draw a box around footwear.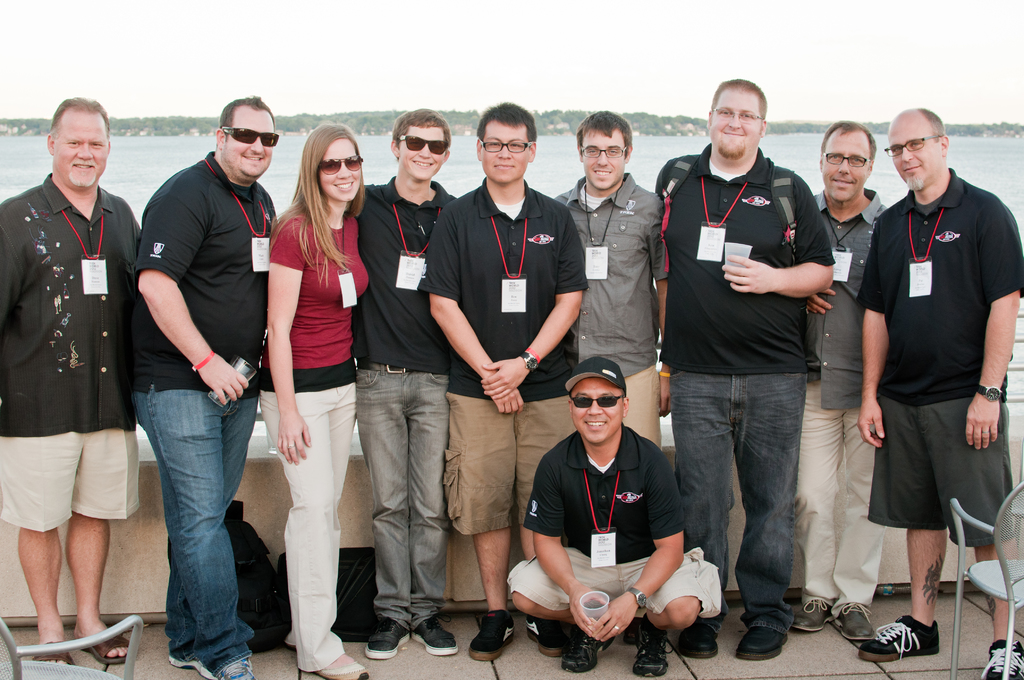
(left=284, top=642, right=296, bottom=654).
